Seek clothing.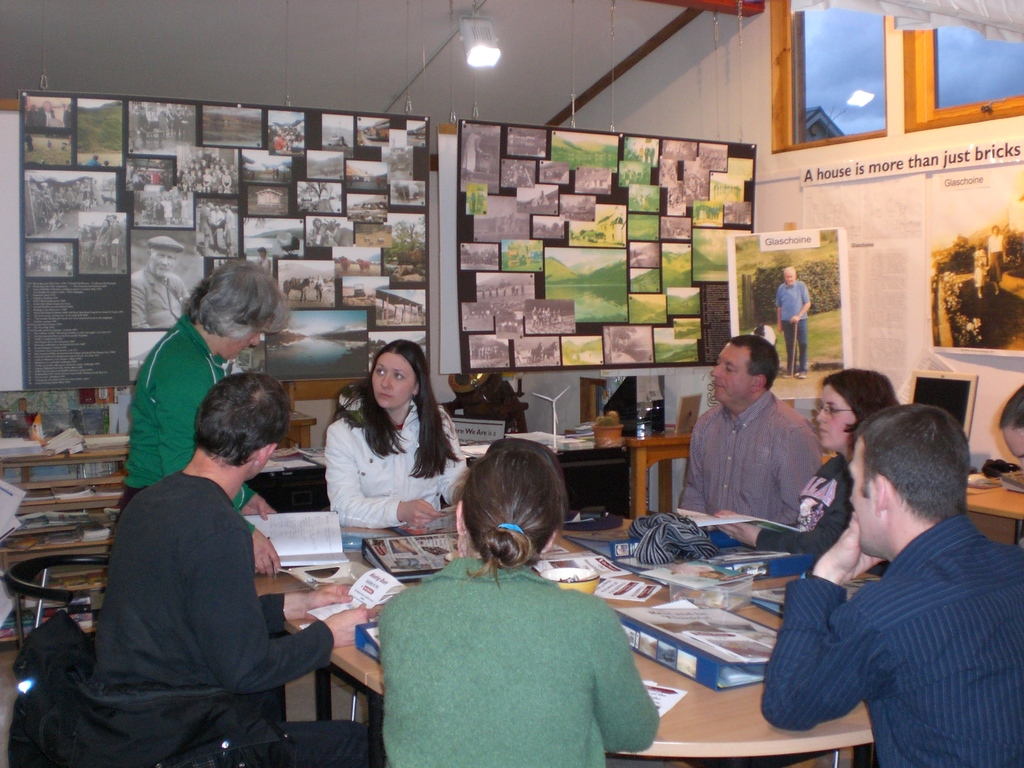
<bbox>351, 558, 680, 763</bbox>.
